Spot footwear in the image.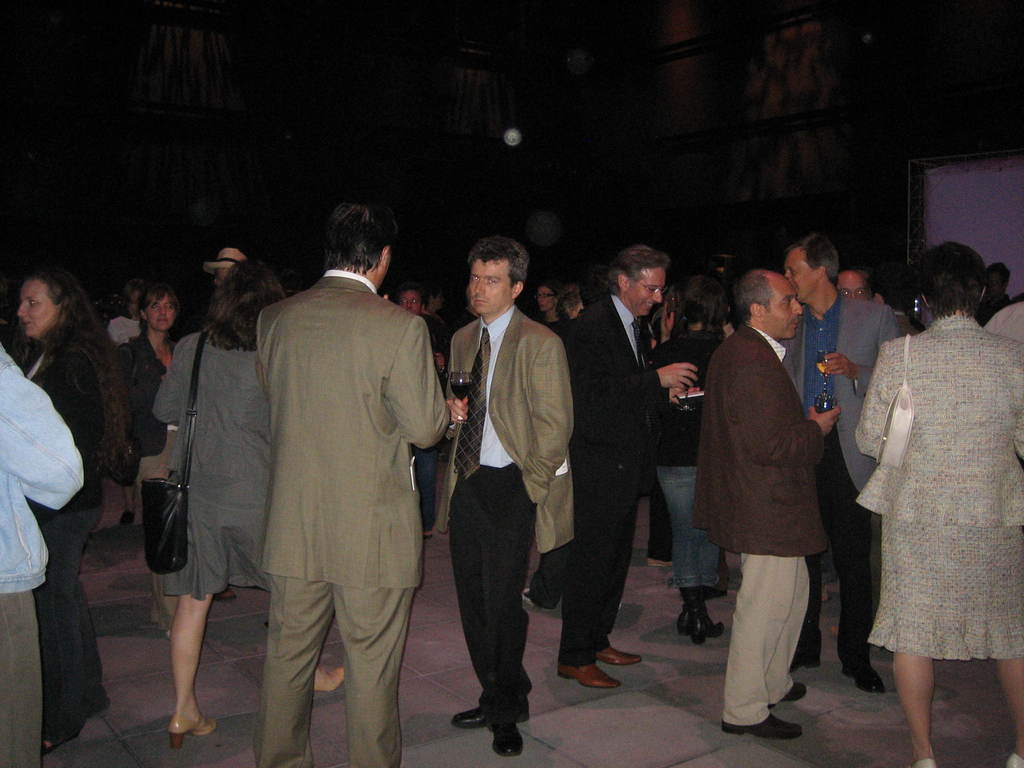
footwear found at bbox=[150, 600, 175, 639].
